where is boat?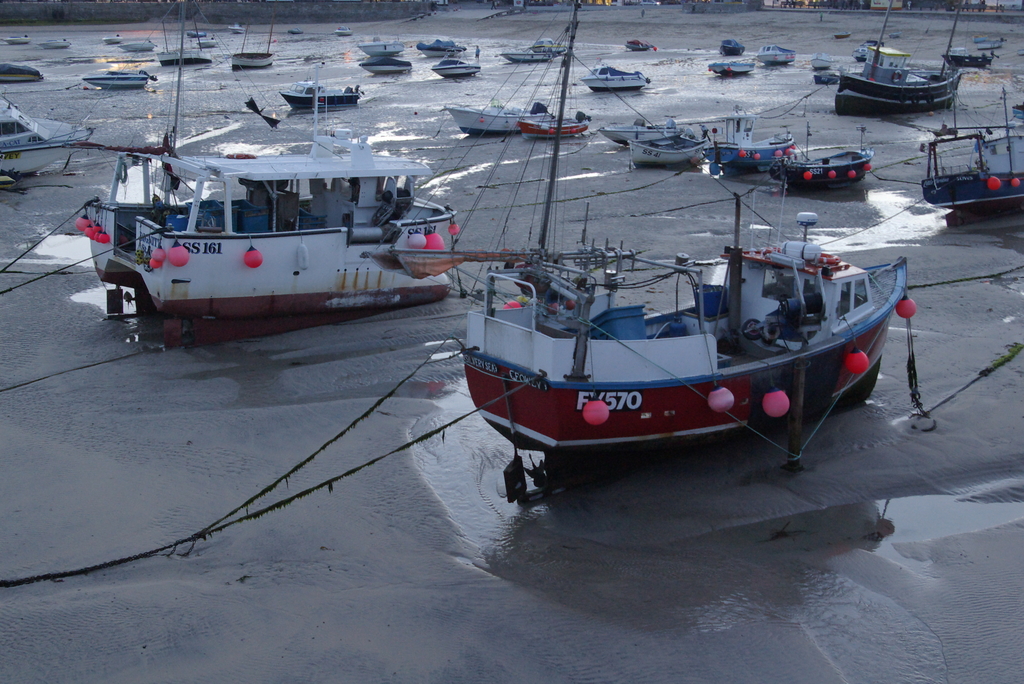
(86, 69, 155, 88).
